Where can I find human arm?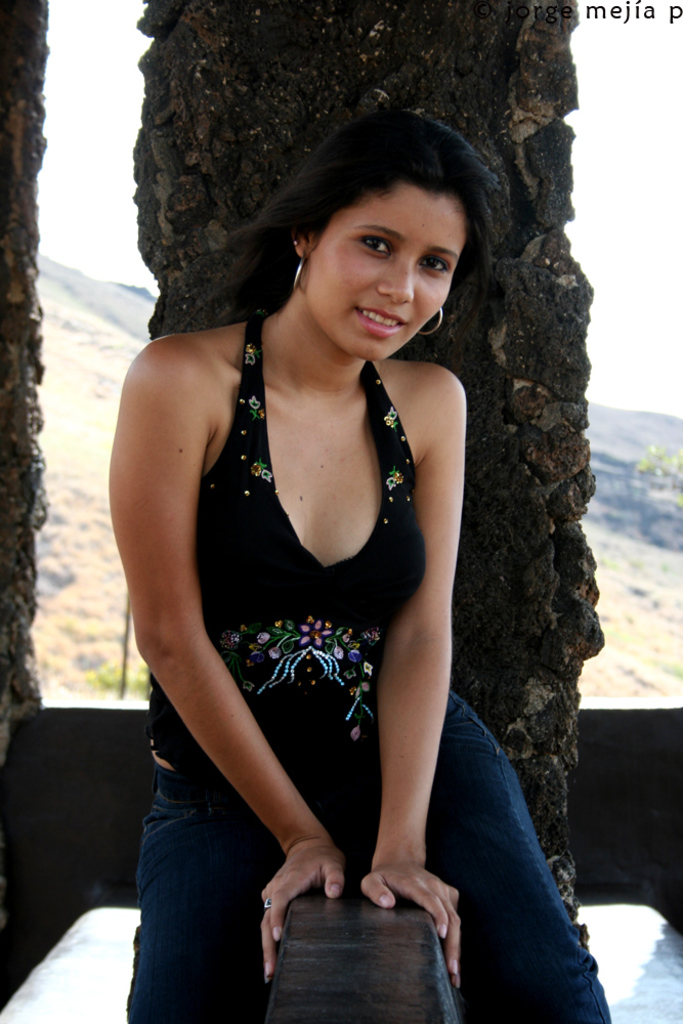
You can find it at pyautogui.locateOnScreen(116, 374, 359, 894).
